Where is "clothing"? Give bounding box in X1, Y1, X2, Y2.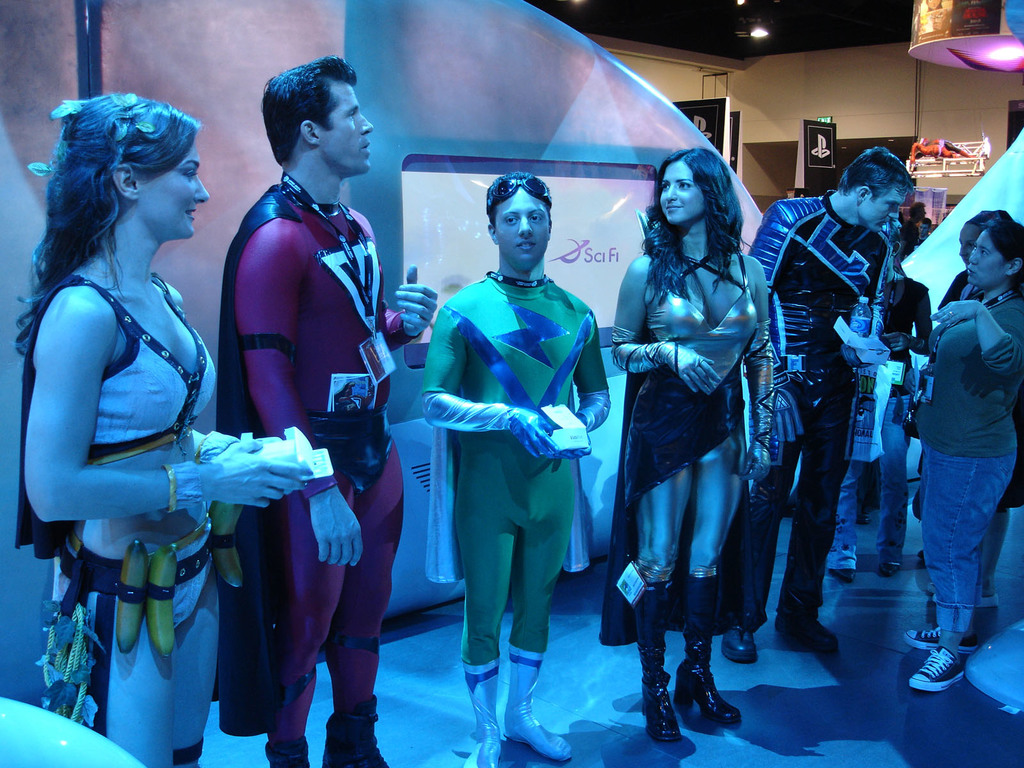
834, 277, 932, 548.
